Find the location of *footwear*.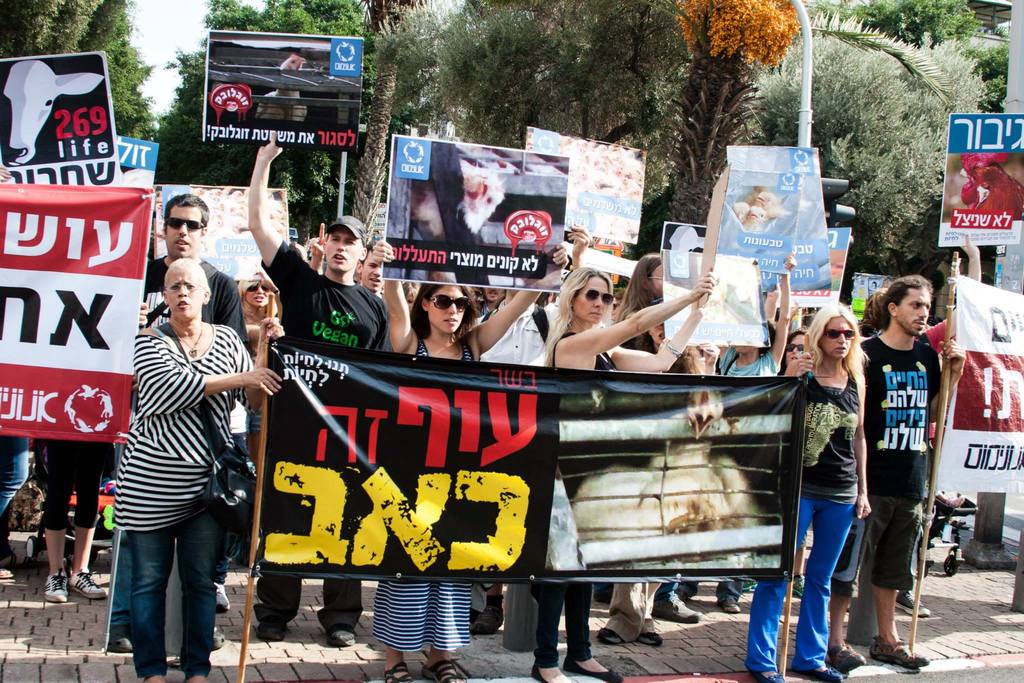
Location: (x1=899, y1=583, x2=931, y2=616).
